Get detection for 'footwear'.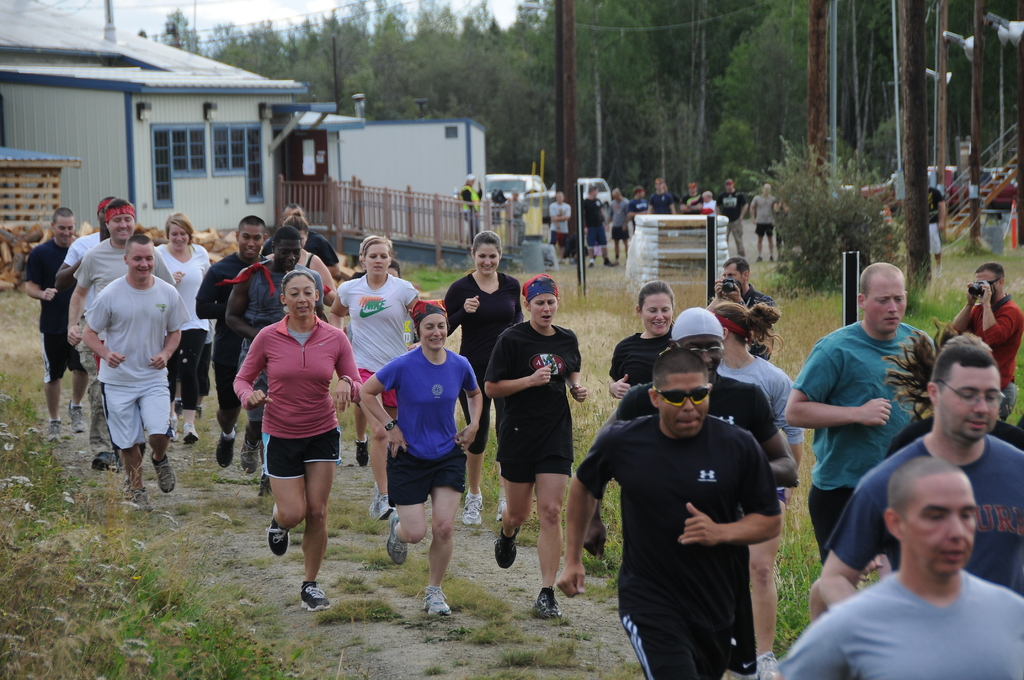
Detection: left=492, top=528, right=521, bottom=568.
